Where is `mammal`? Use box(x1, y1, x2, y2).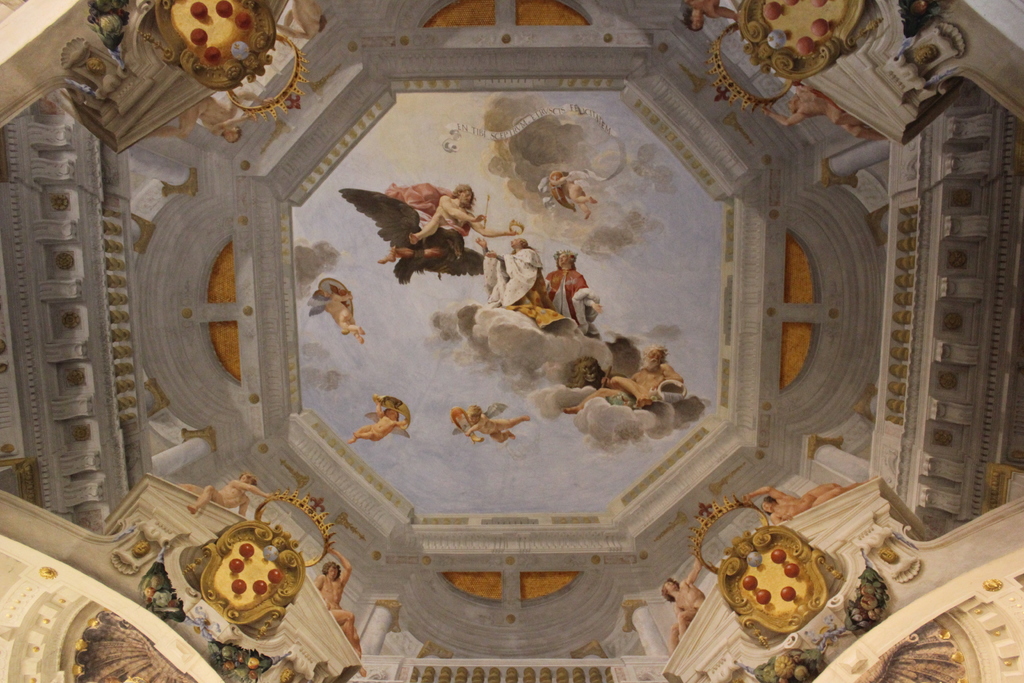
box(463, 402, 532, 445).
